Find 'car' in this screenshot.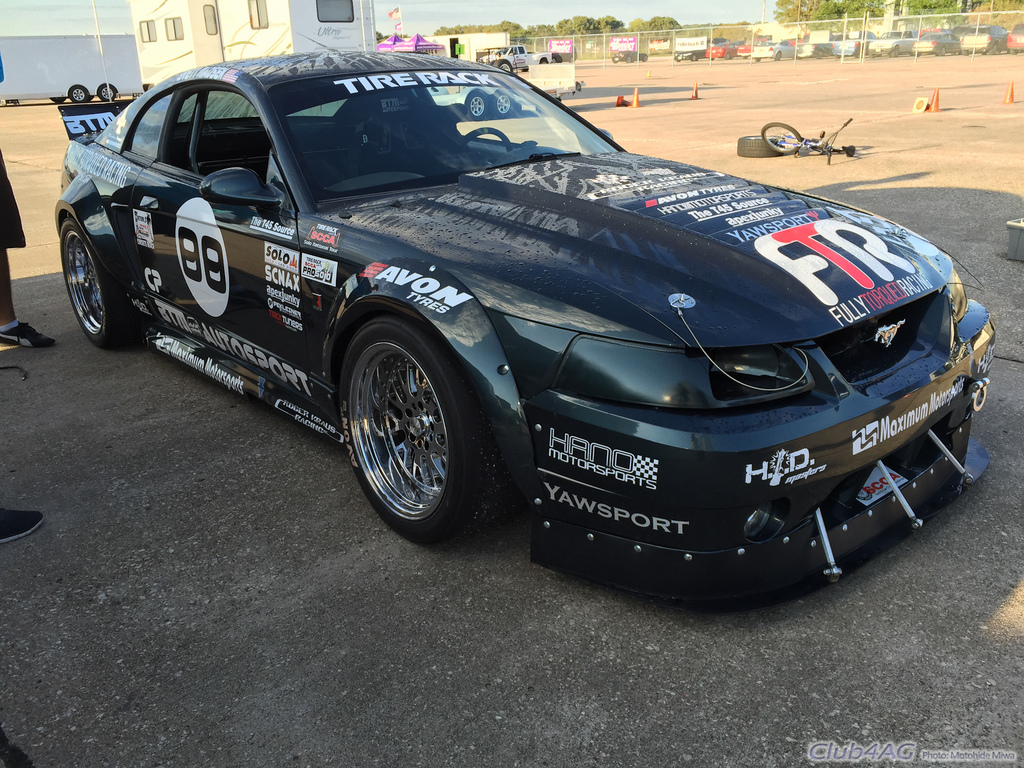
The bounding box for 'car' is [51,48,1000,617].
